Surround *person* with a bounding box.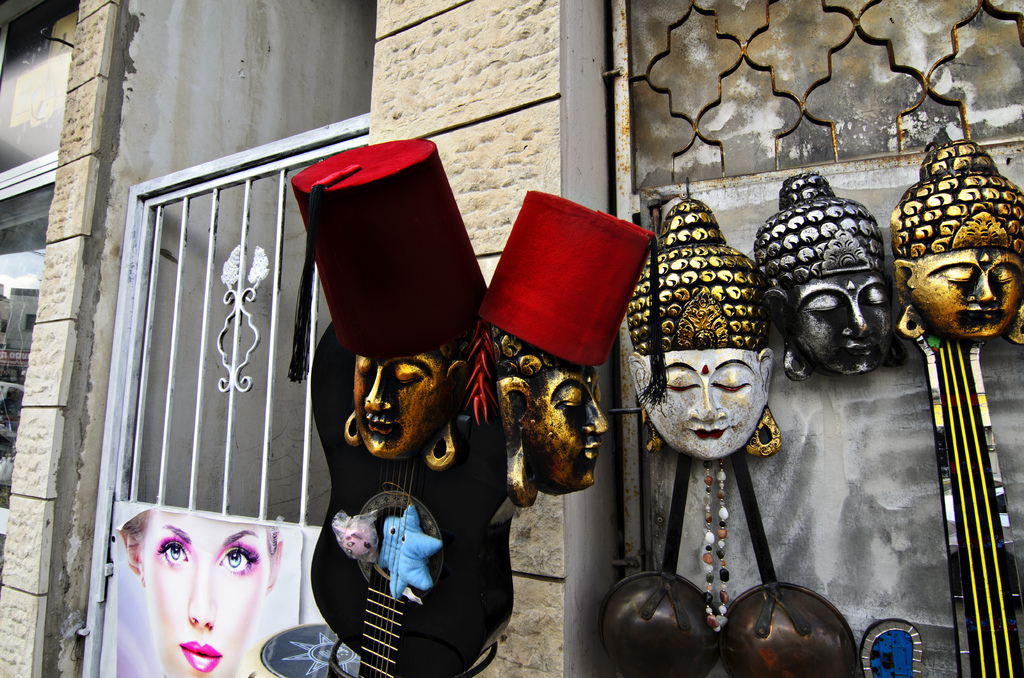
Rect(752, 171, 891, 377).
